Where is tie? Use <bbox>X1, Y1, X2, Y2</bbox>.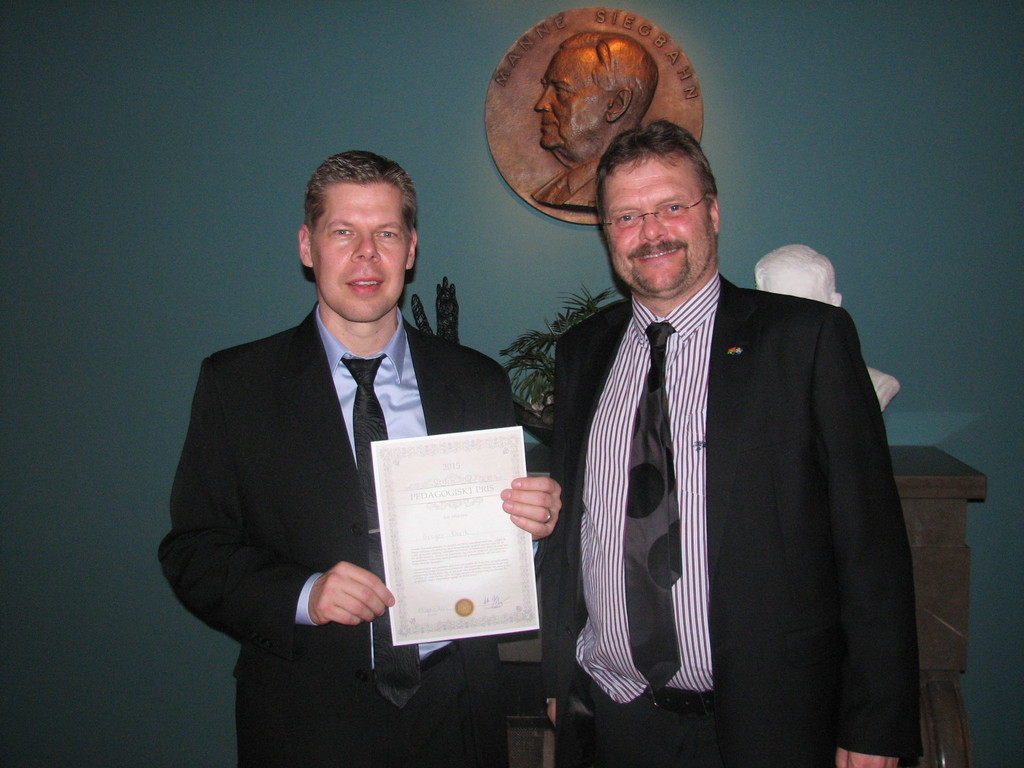
<bbox>338, 356, 424, 707</bbox>.
